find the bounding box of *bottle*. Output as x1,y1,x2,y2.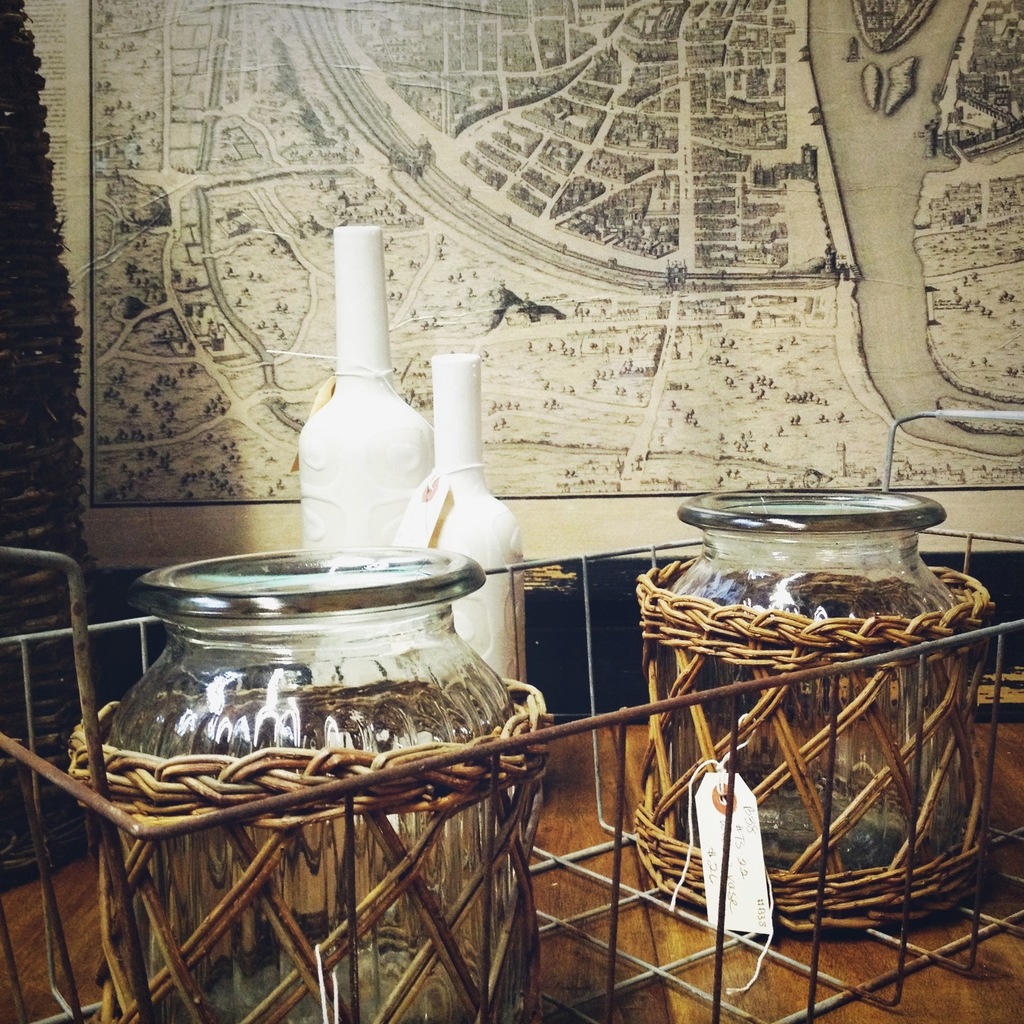
388,349,527,782.
